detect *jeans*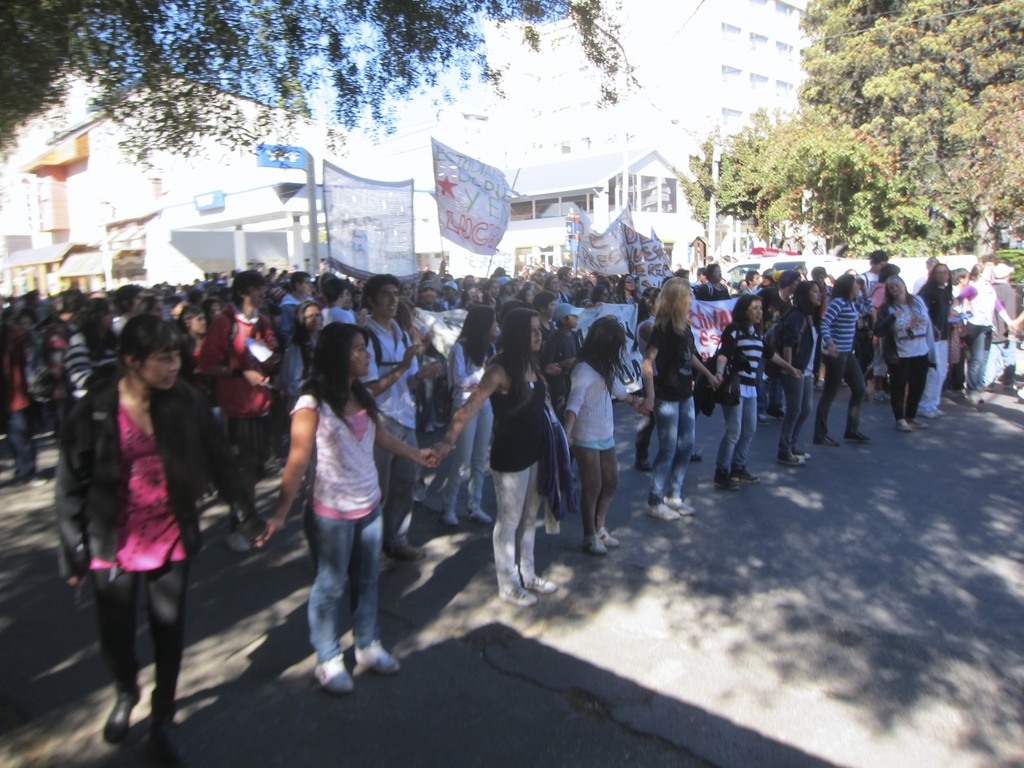
718 394 758 471
